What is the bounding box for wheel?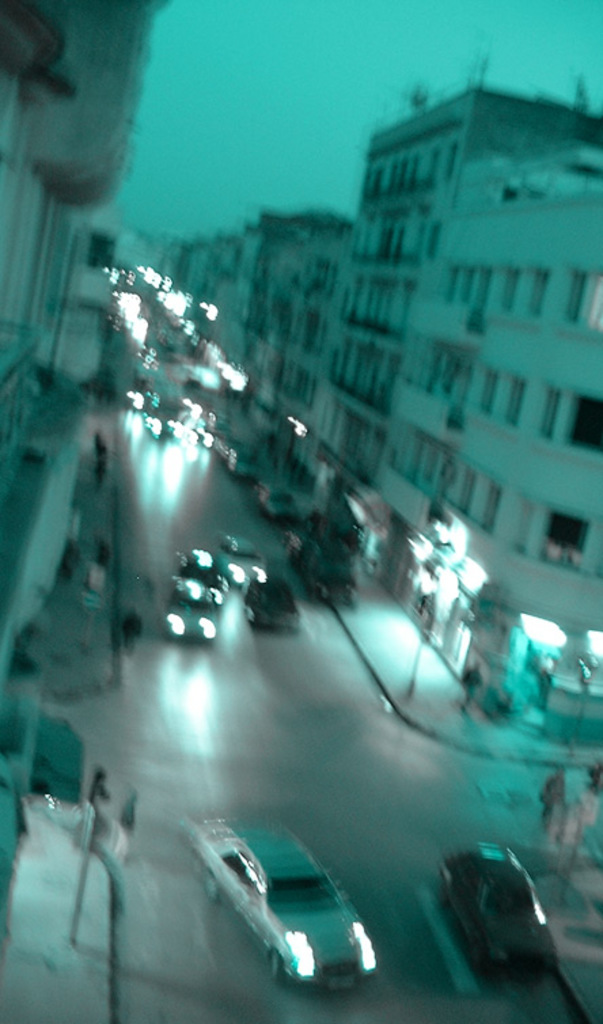
x1=202 y1=871 x2=215 y2=902.
